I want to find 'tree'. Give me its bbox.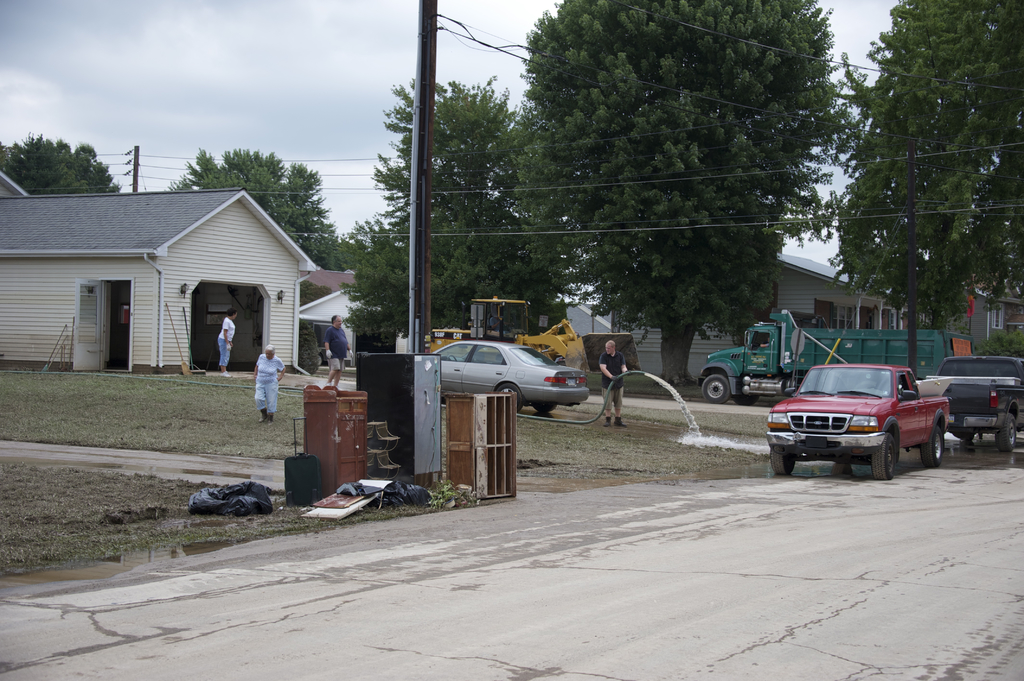
(839, 0, 1023, 314).
